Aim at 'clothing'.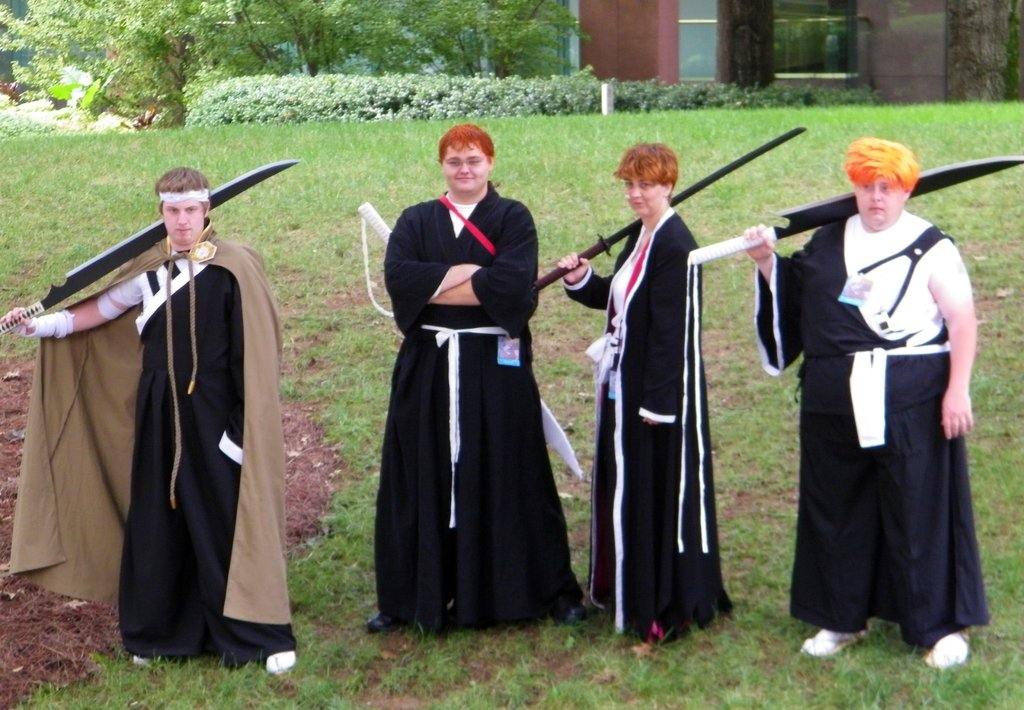
Aimed at [753,206,993,648].
